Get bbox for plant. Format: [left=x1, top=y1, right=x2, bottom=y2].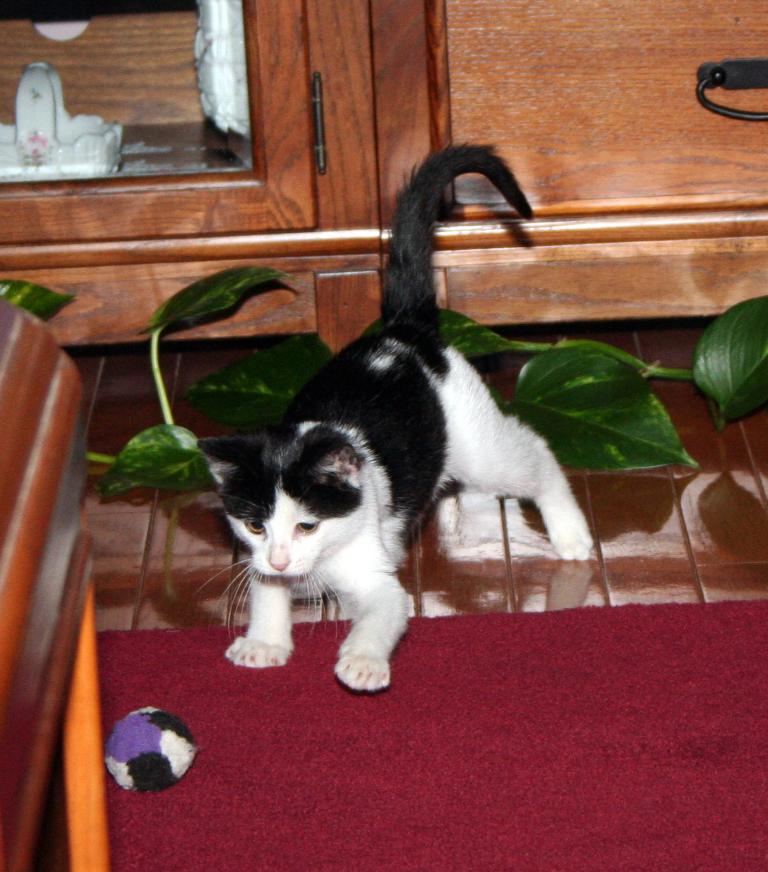
[left=0, top=270, right=767, bottom=528].
